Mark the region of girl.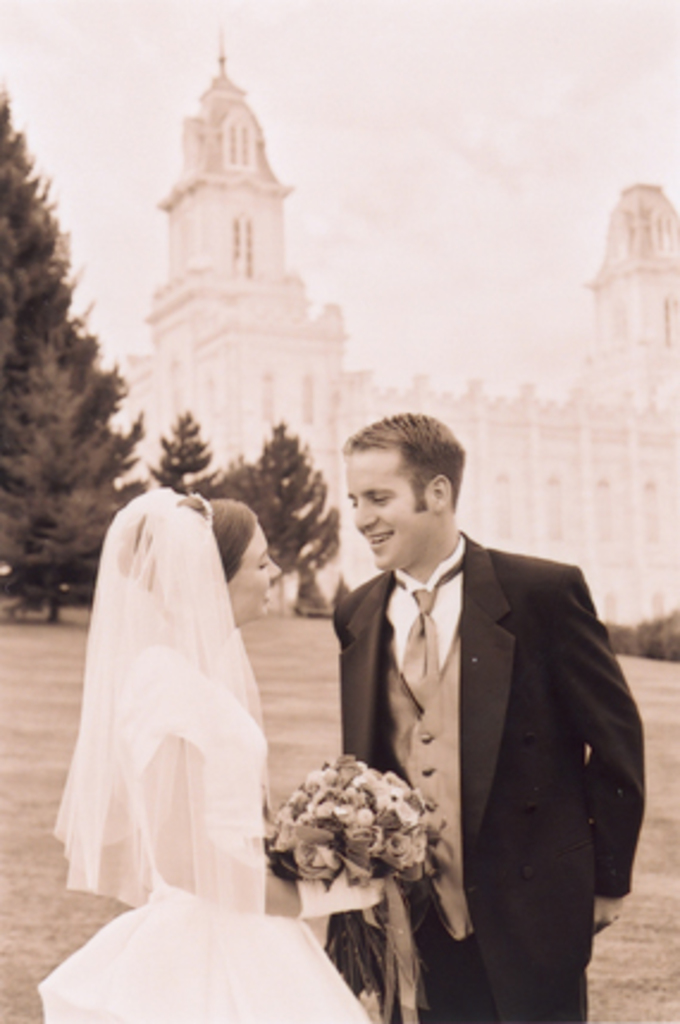
Region: detection(31, 487, 382, 1022).
